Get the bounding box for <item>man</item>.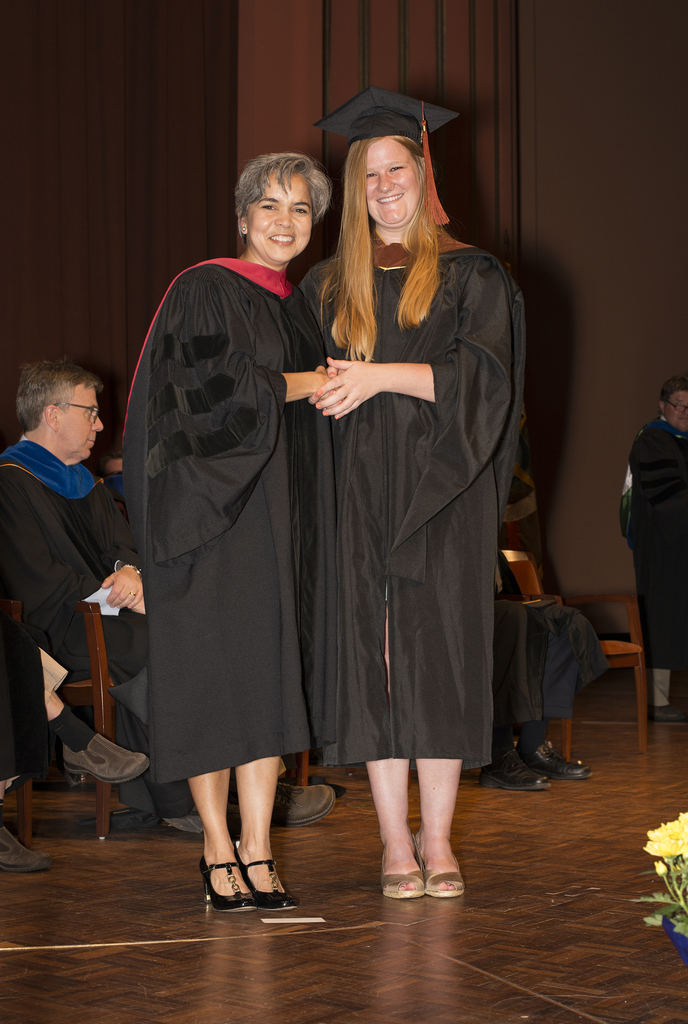
(x1=613, y1=378, x2=687, y2=700).
